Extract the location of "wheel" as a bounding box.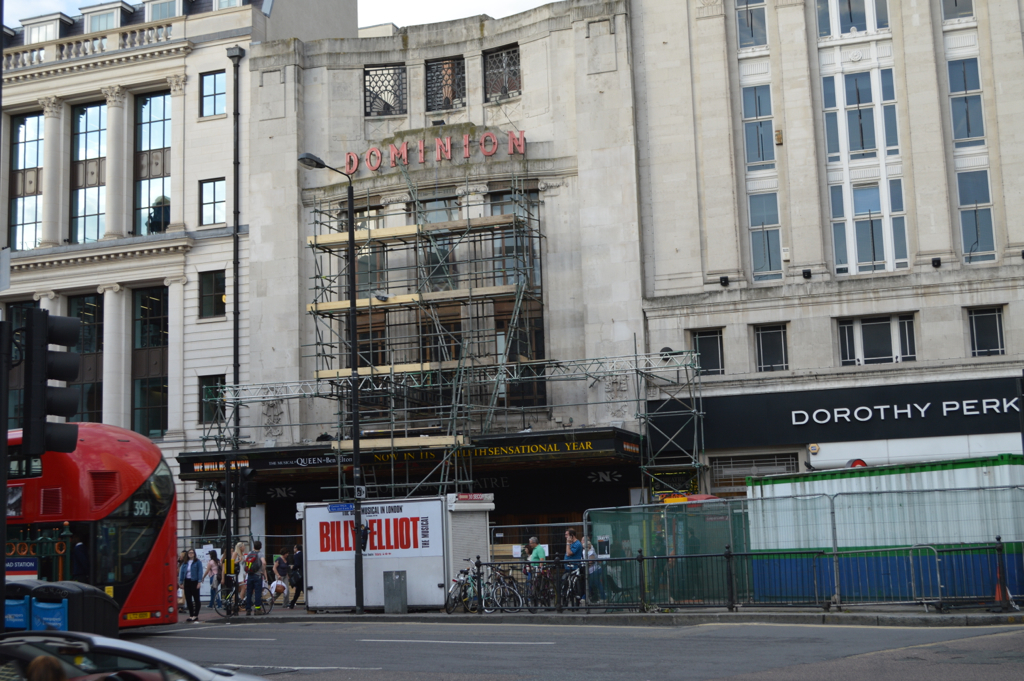
{"x1": 444, "y1": 583, "x2": 460, "y2": 613}.
